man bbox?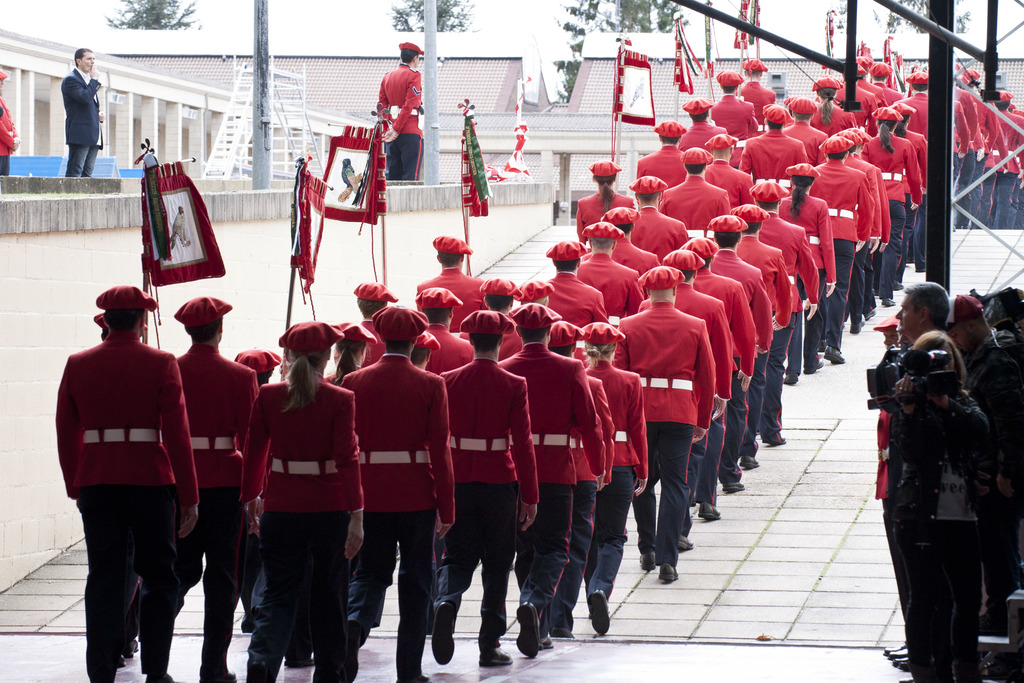
[x1=943, y1=291, x2=1023, y2=614]
